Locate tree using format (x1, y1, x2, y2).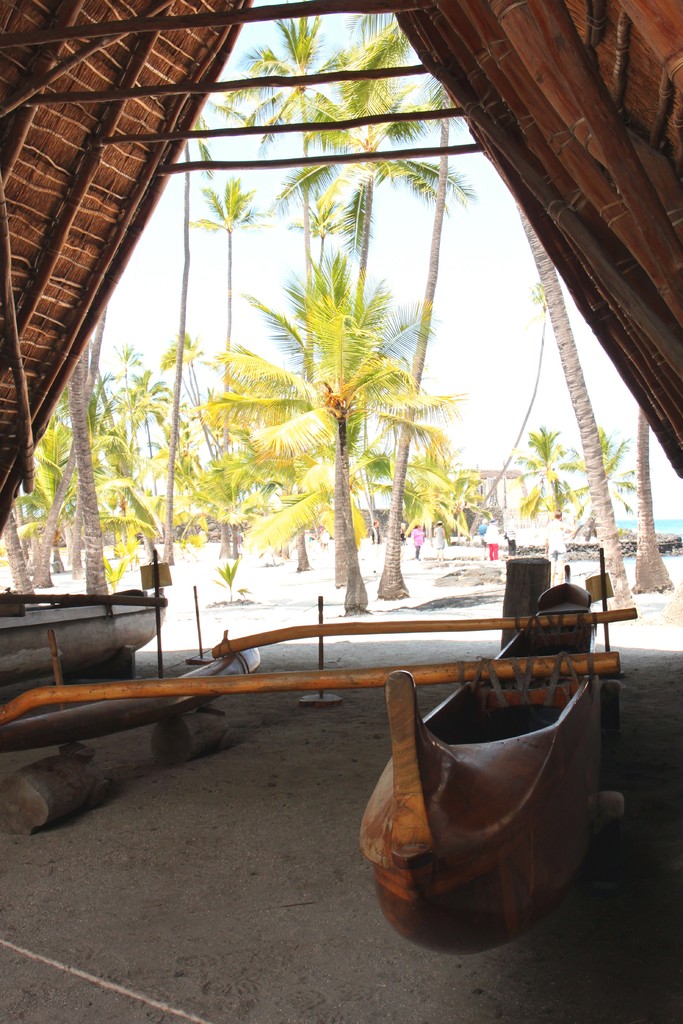
(240, 12, 335, 260).
